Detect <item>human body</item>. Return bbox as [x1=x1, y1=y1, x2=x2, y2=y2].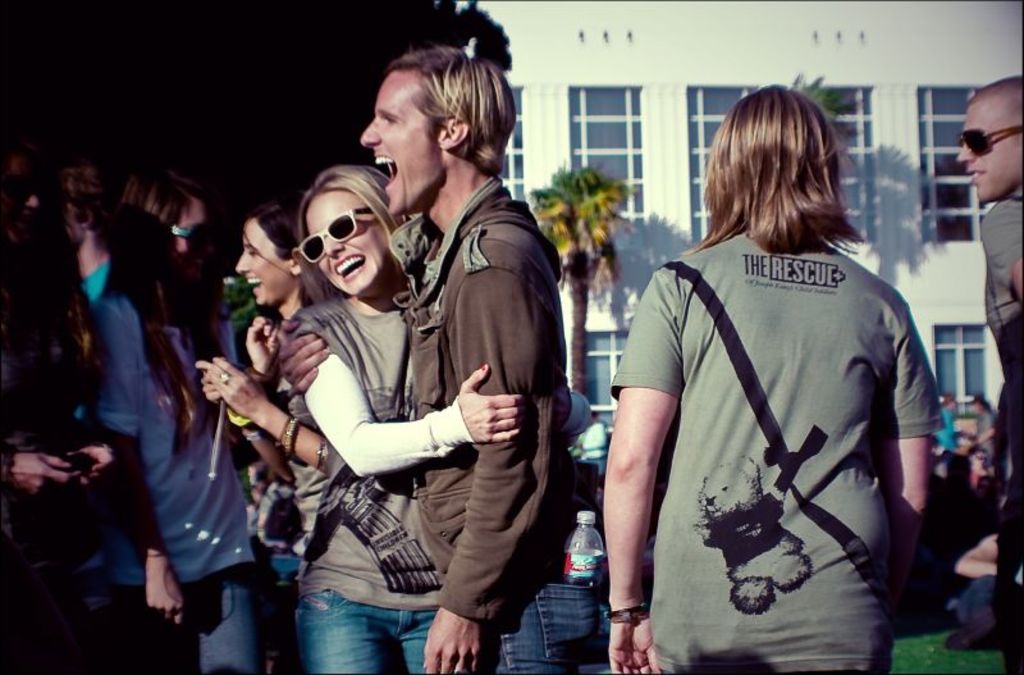
[x1=966, y1=442, x2=989, y2=500].
